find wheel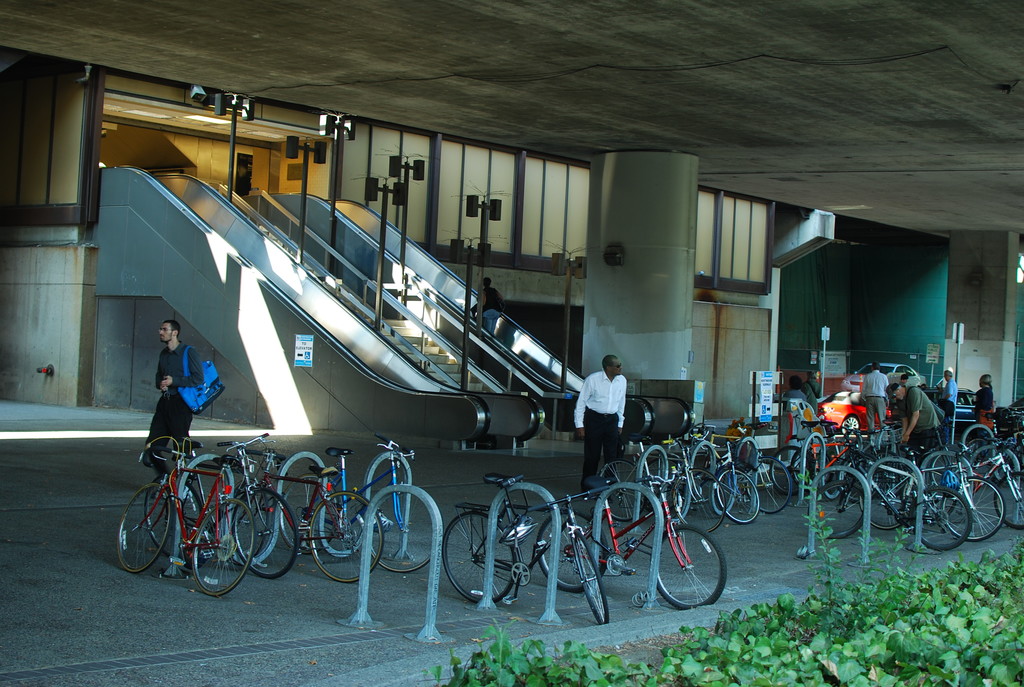
(left=856, top=466, right=904, bottom=528)
